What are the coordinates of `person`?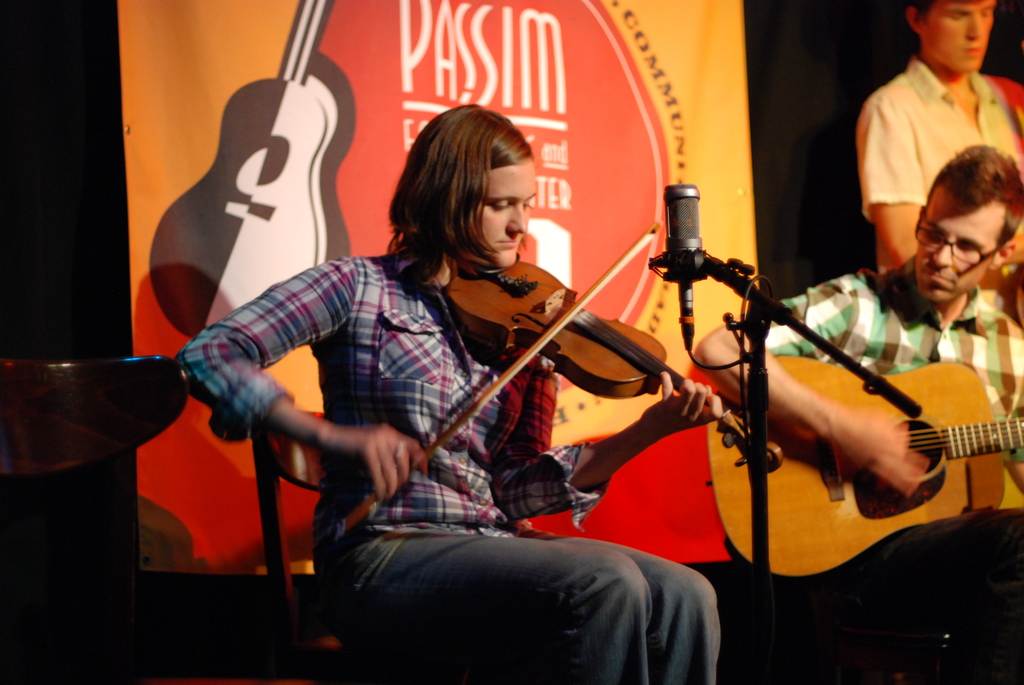
[x1=690, y1=138, x2=1023, y2=684].
